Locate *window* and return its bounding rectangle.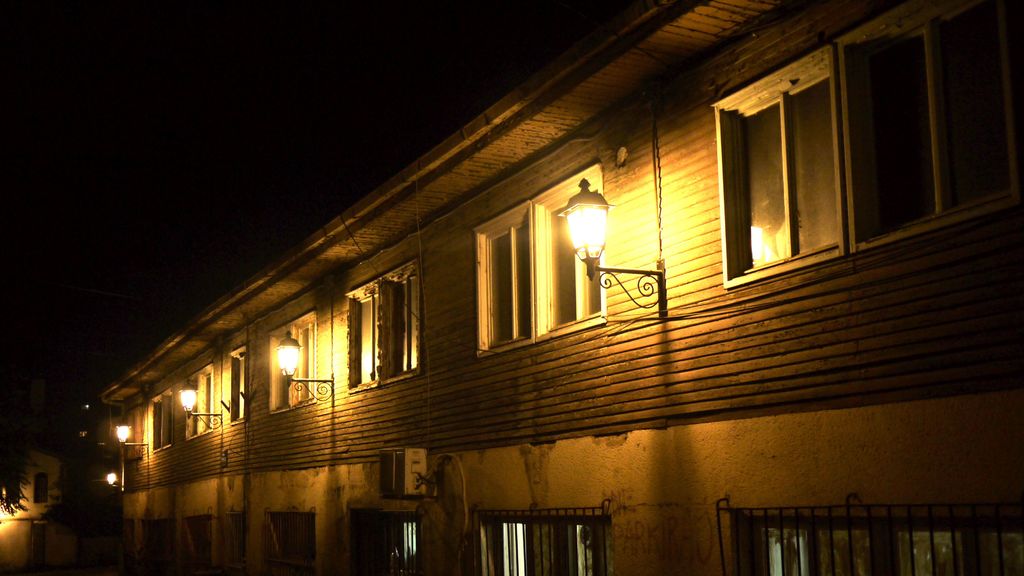
Rect(268, 313, 317, 411).
